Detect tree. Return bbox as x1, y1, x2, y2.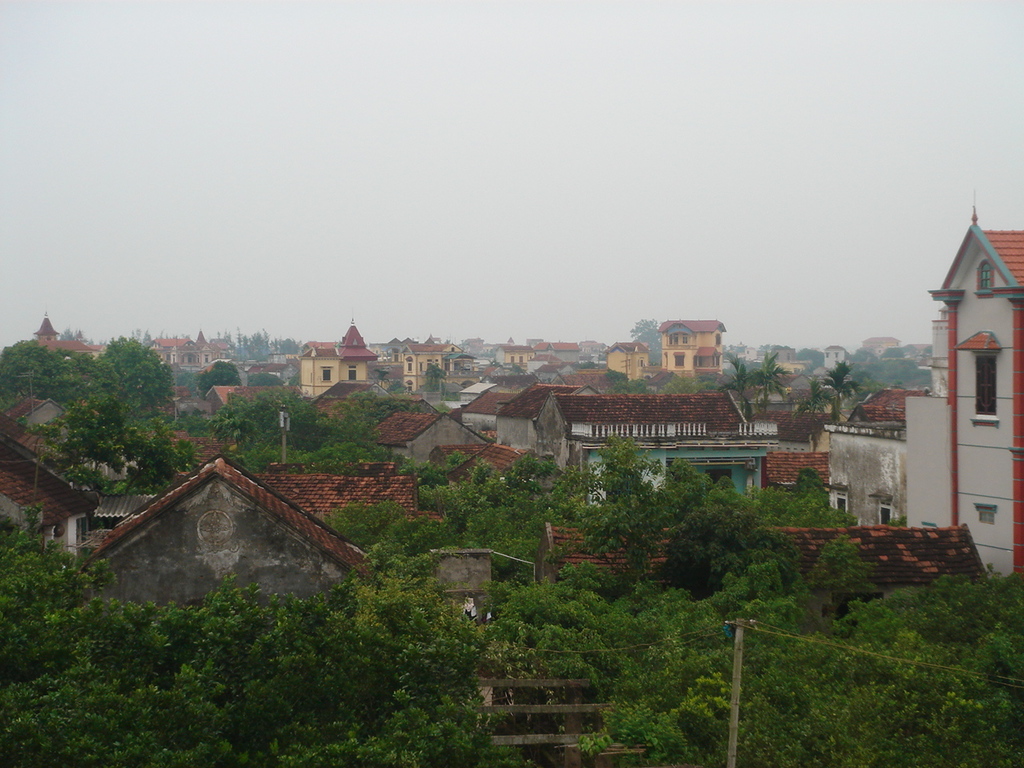
759, 346, 789, 411.
